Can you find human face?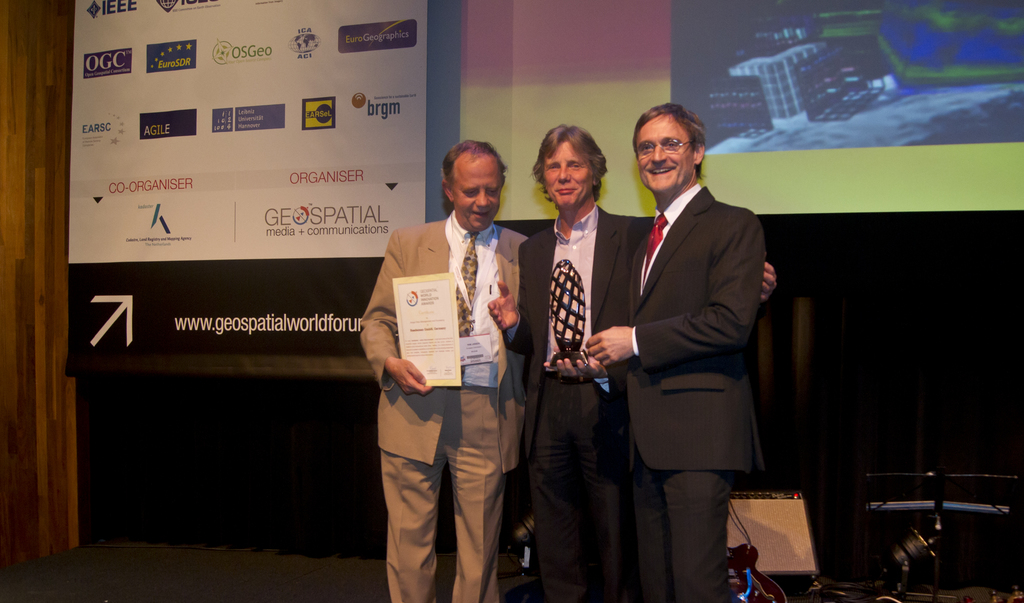
Yes, bounding box: crop(544, 141, 594, 204).
